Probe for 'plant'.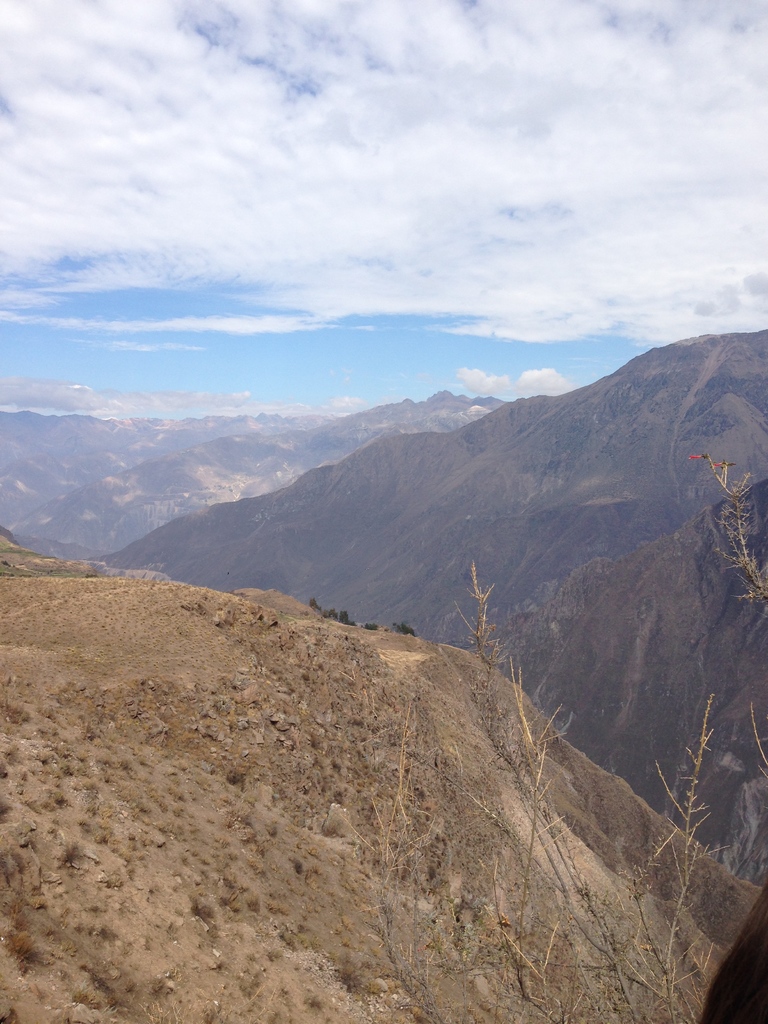
Probe result: [left=78, top=991, right=100, bottom=1007].
